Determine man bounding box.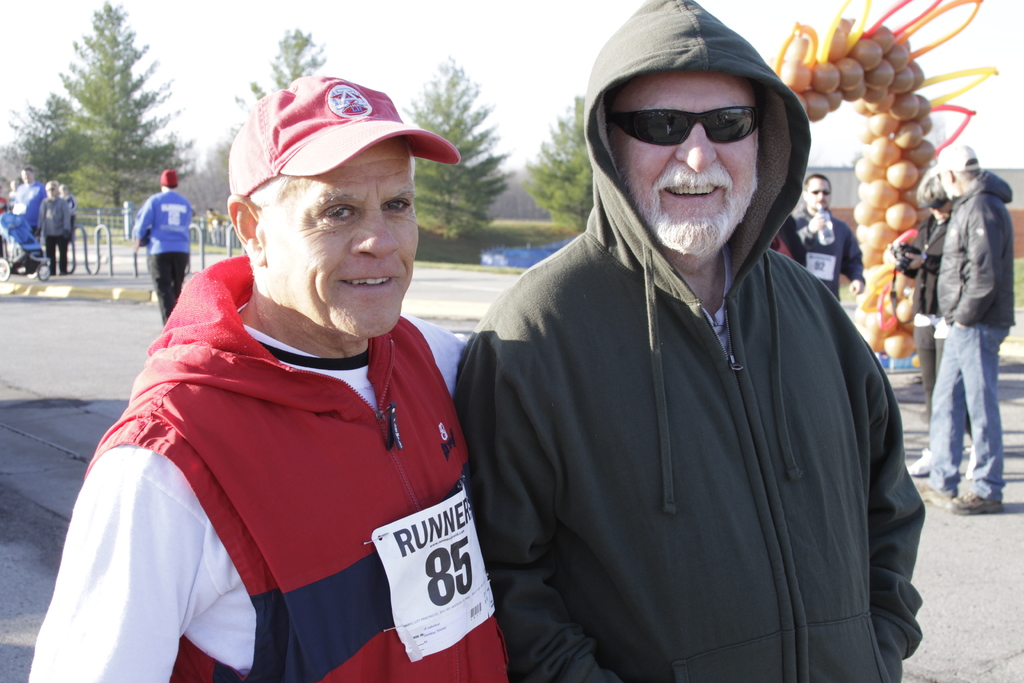
Determined: rect(452, 0, 932, 682).
